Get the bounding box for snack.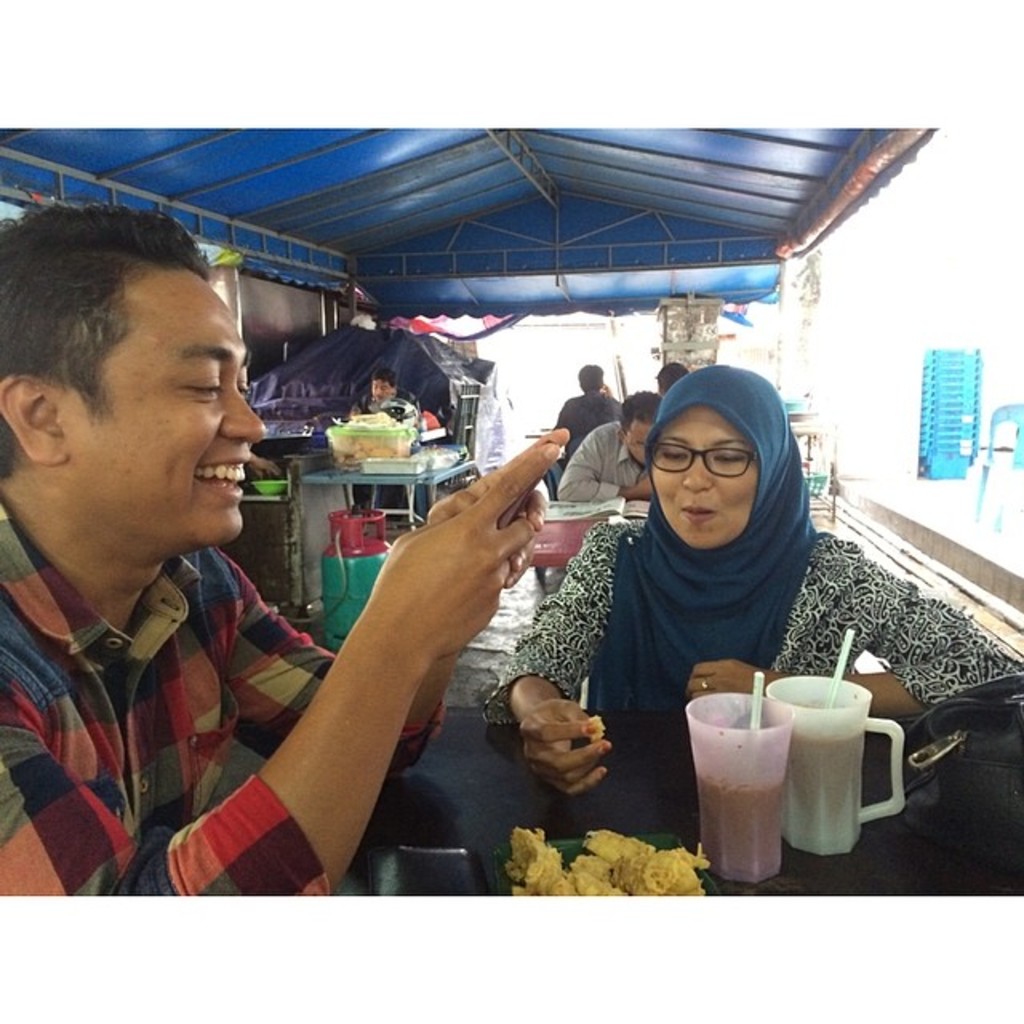
box=[586, 715, 611, 752].
